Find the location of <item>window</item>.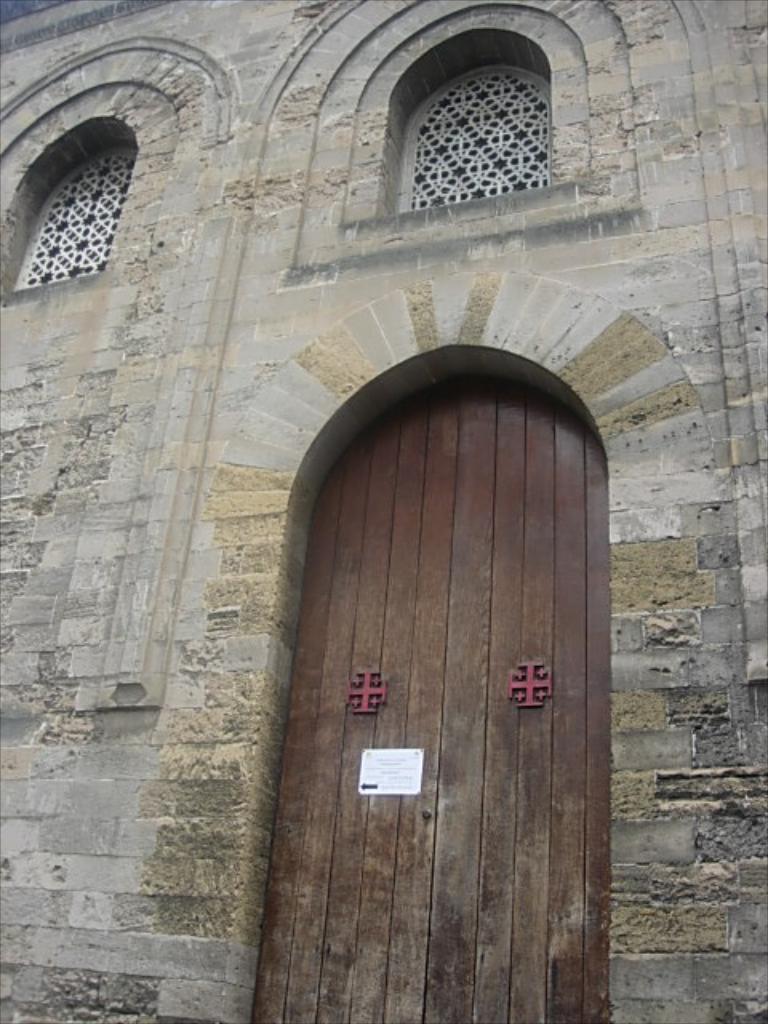
Location: x1=11, y1=147, x2=147, y2=290.
